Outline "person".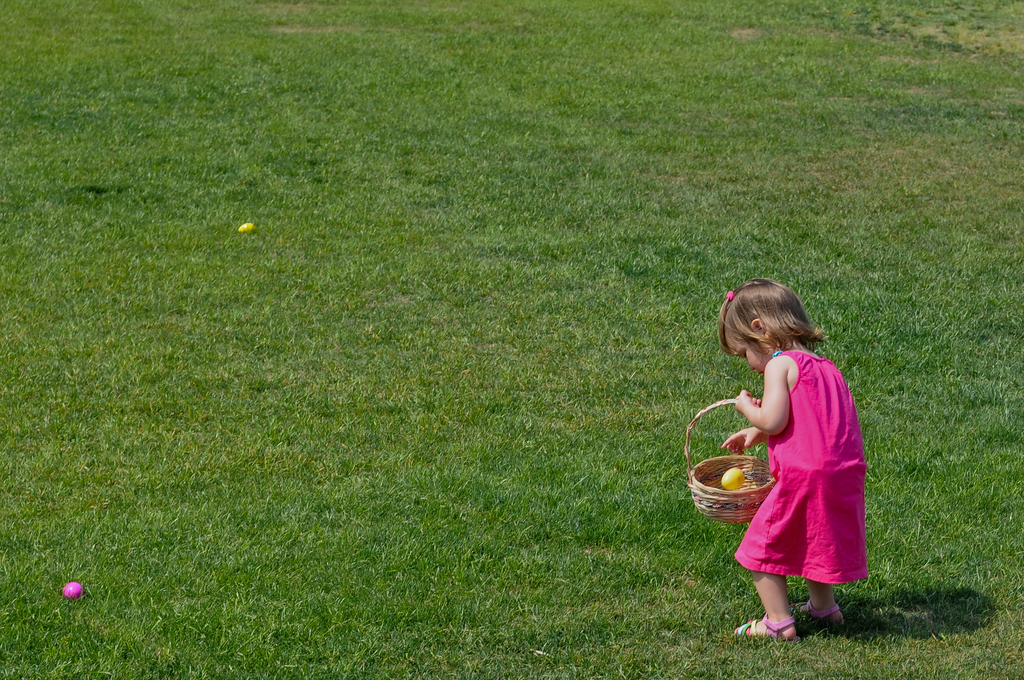
Outline: 715 279 867 635.
